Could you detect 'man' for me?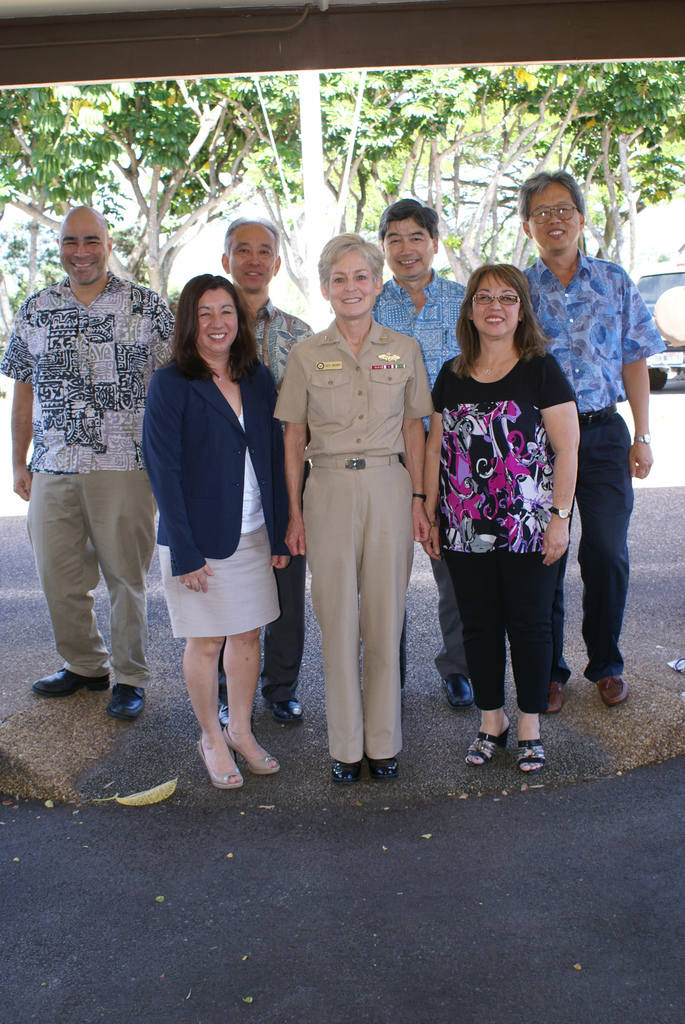
Detection result: bbox(215, 216, 322, 727).
